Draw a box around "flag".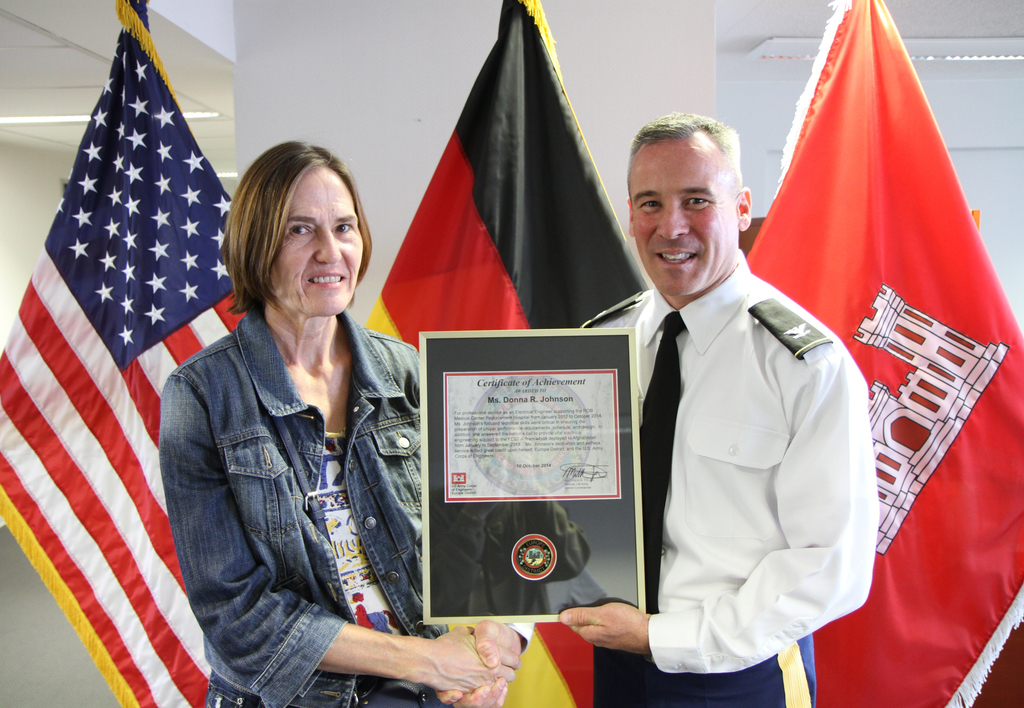
x1=358, y1=1, x2=817, y2=707.
